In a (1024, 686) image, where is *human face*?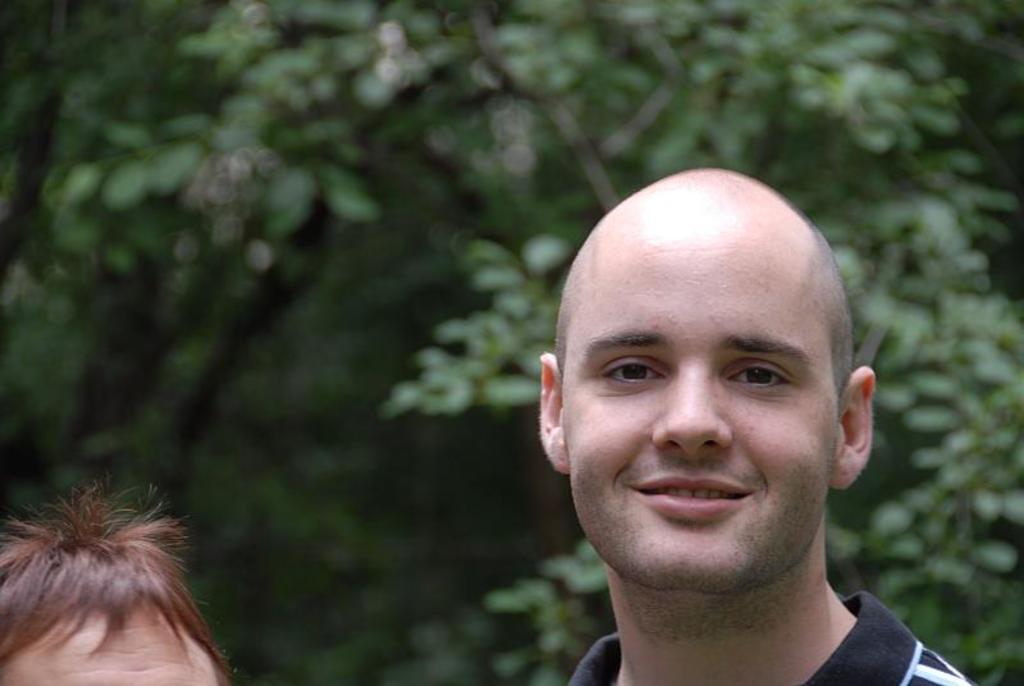
[0,585,215,685].
